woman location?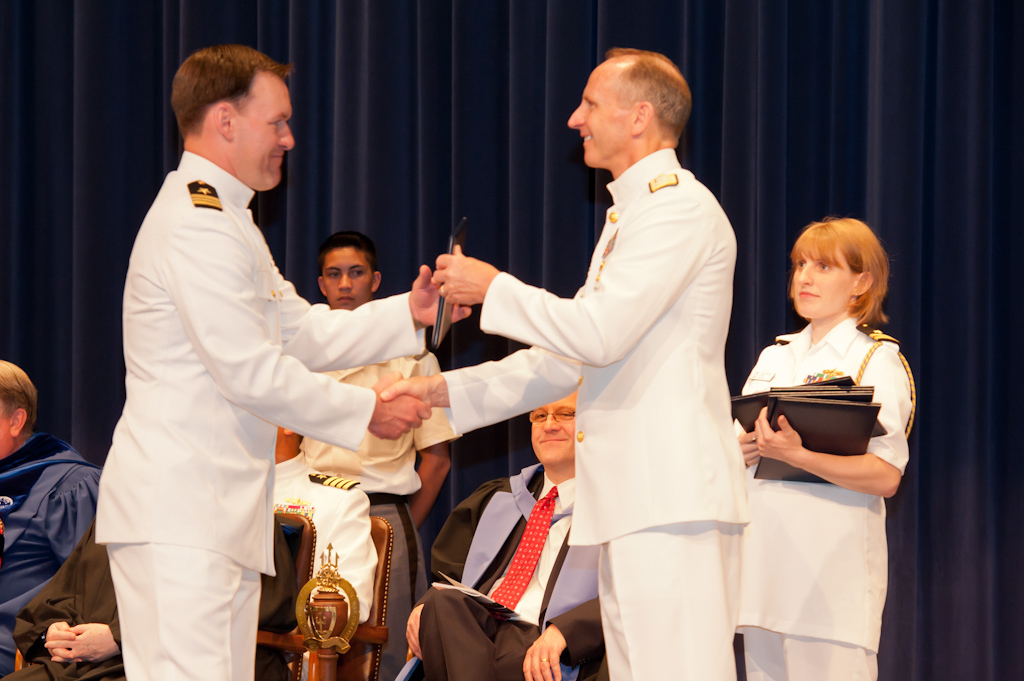
<bbox>728, 199, 915, 645</bbox>
